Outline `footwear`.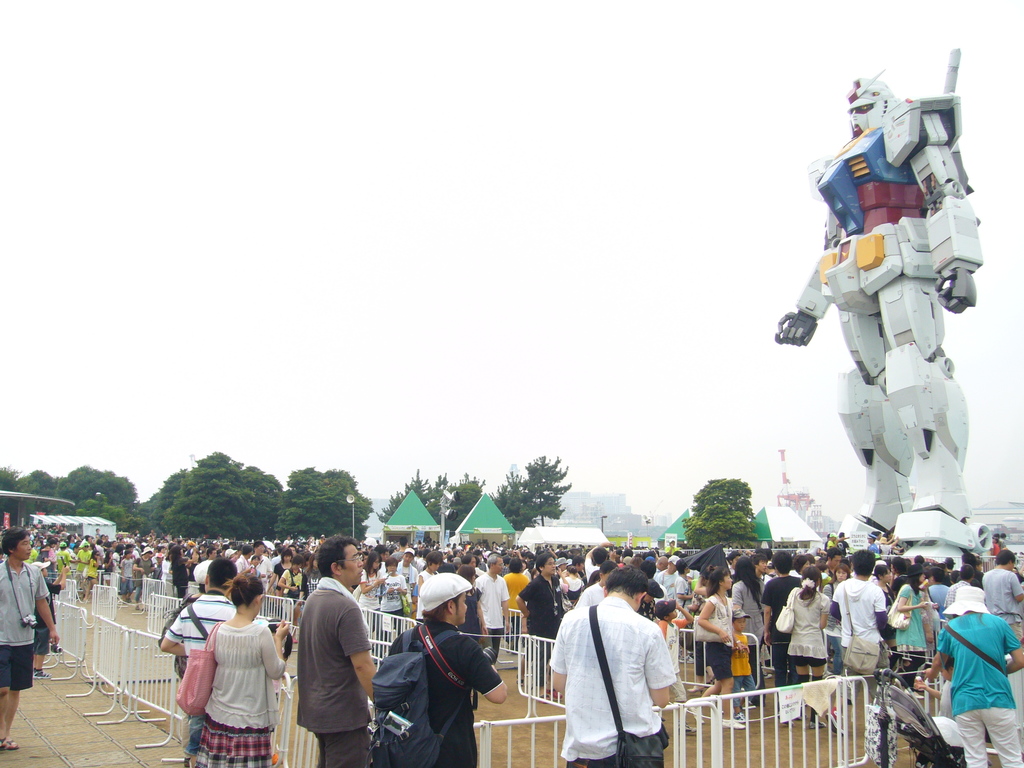
Outline: detection(721, 716, 753, 732).
